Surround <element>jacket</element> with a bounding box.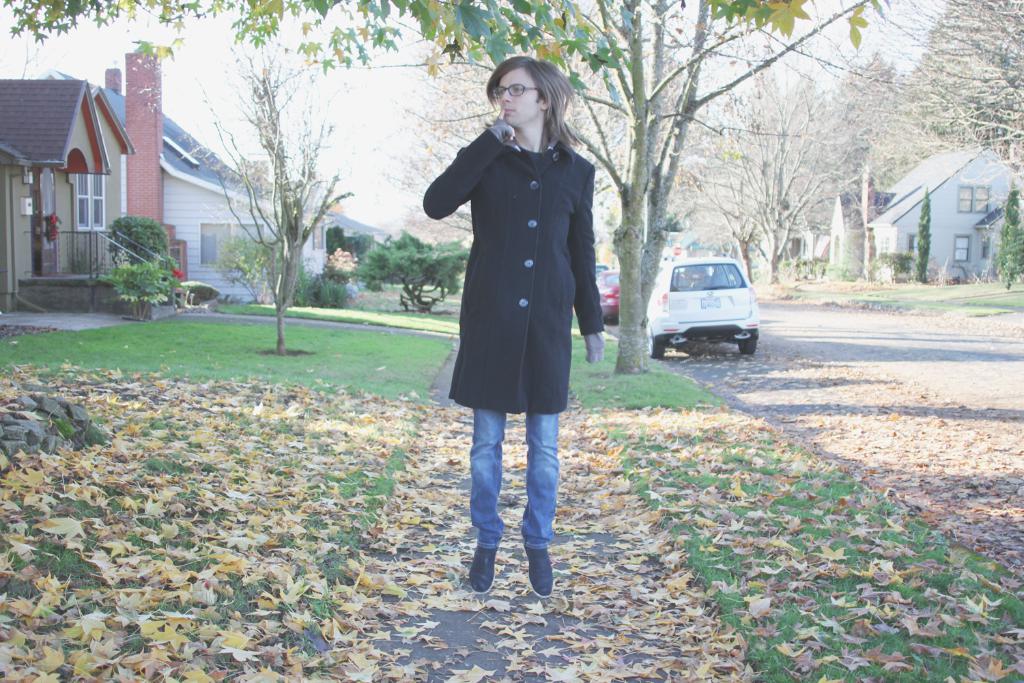
detection(423, 117, 603, 416).
